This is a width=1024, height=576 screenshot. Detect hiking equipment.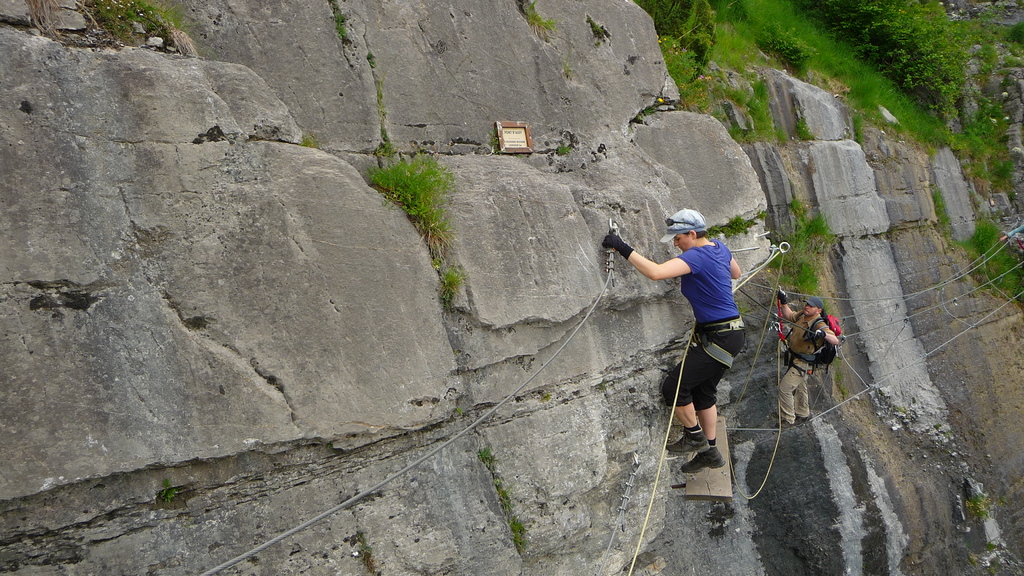
Rect(785, 307, 845, 372).
